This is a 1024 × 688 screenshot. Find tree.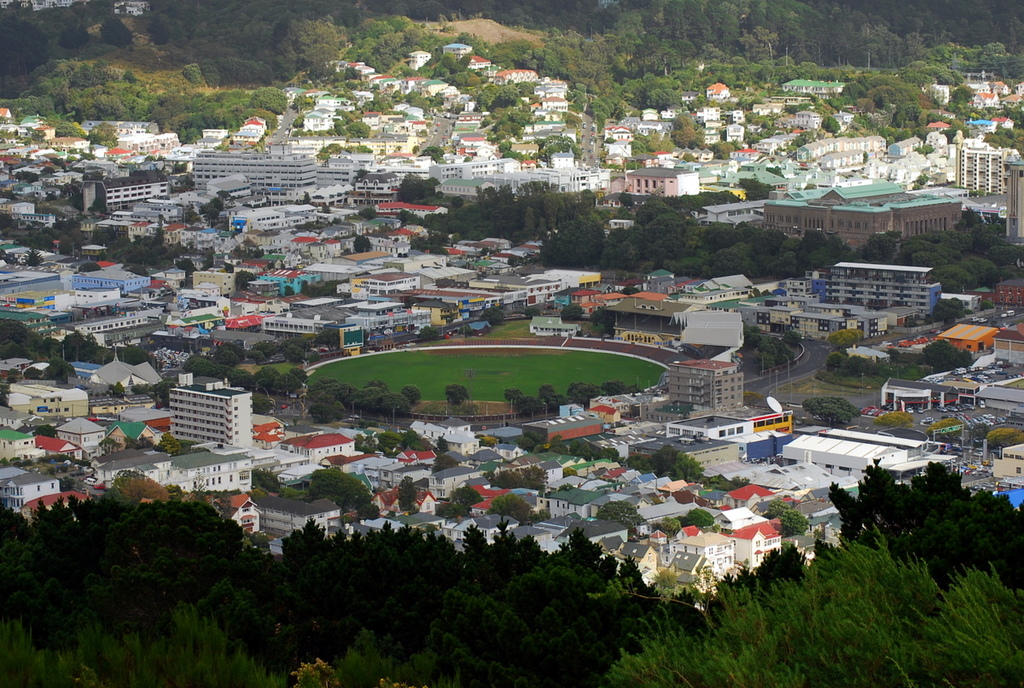
Bounding box: (x1=934, y1=300, x2=961, y2=321).
